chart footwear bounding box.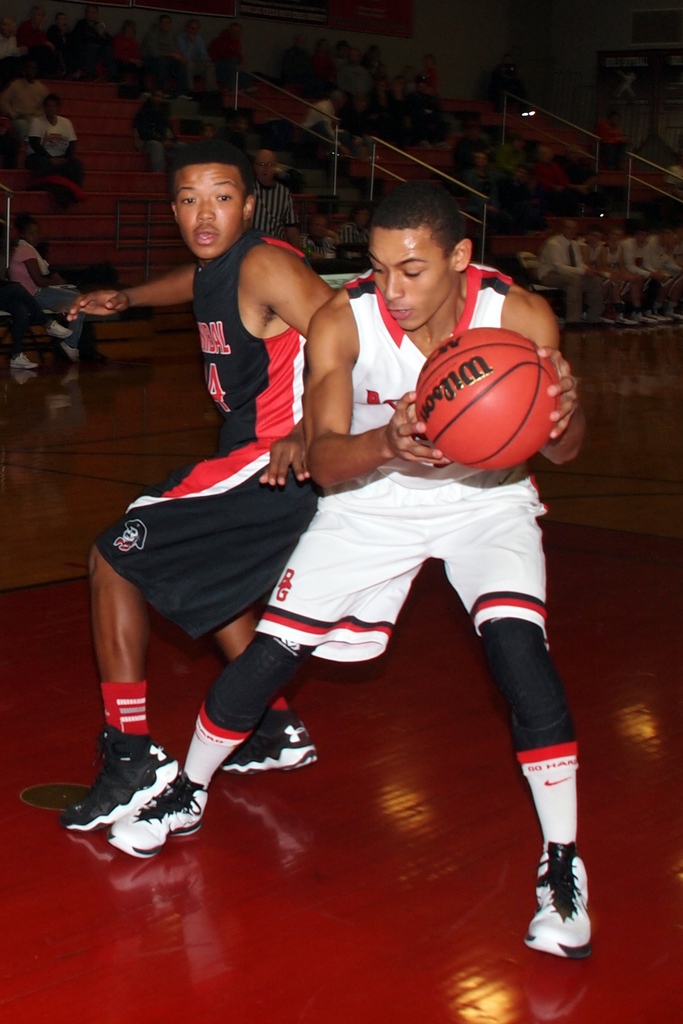
Charted: bbox=(103, 772, 210, 858).
